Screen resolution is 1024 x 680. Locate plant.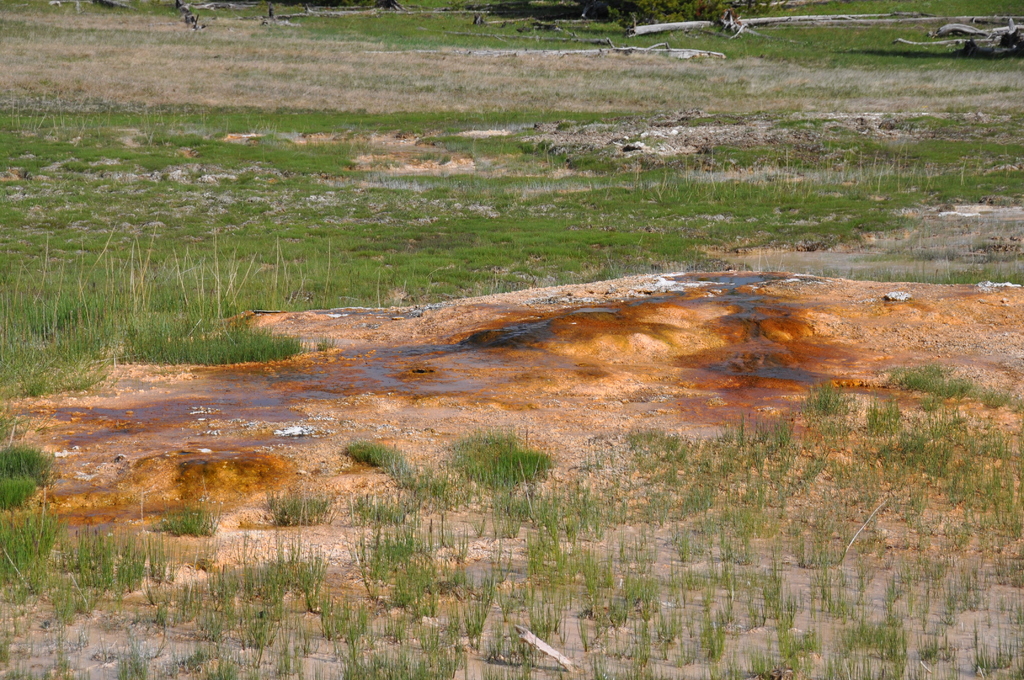
0 465 42 510.
